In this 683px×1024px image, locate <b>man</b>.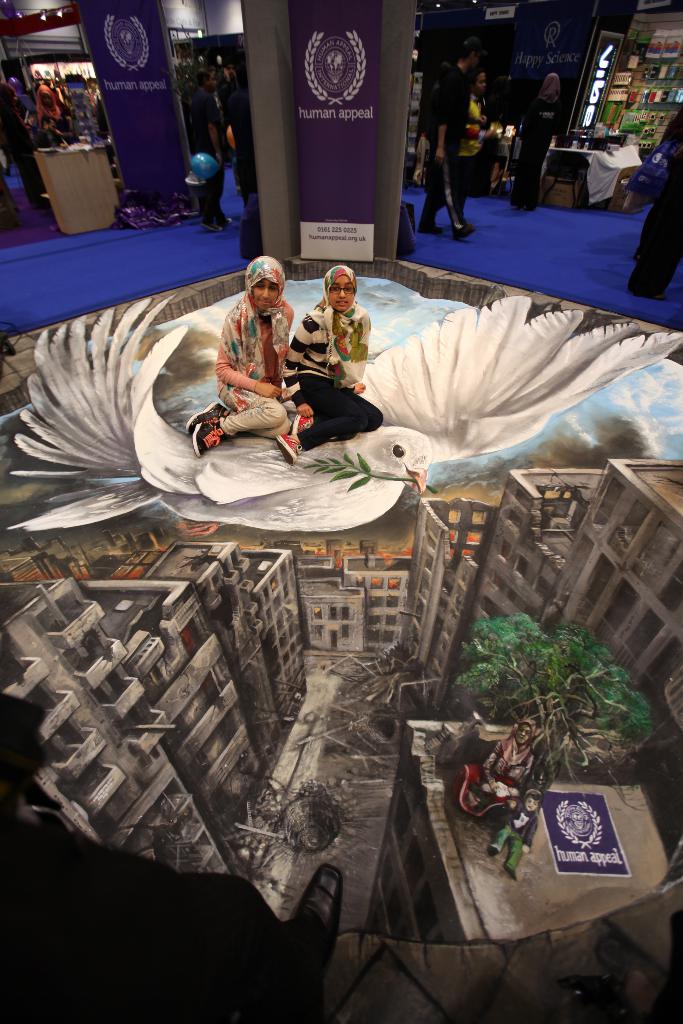
Bounding box: <region>200, 66, 233, 241</region>.
